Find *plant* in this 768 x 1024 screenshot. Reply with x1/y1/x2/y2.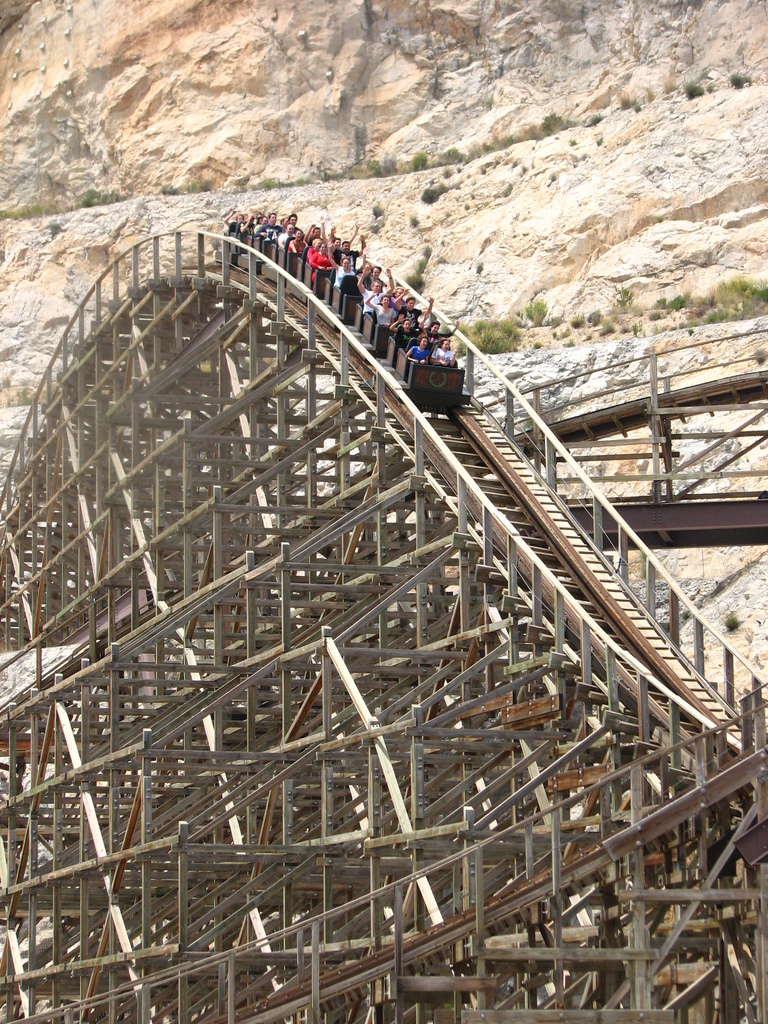
683/84/711/106.
